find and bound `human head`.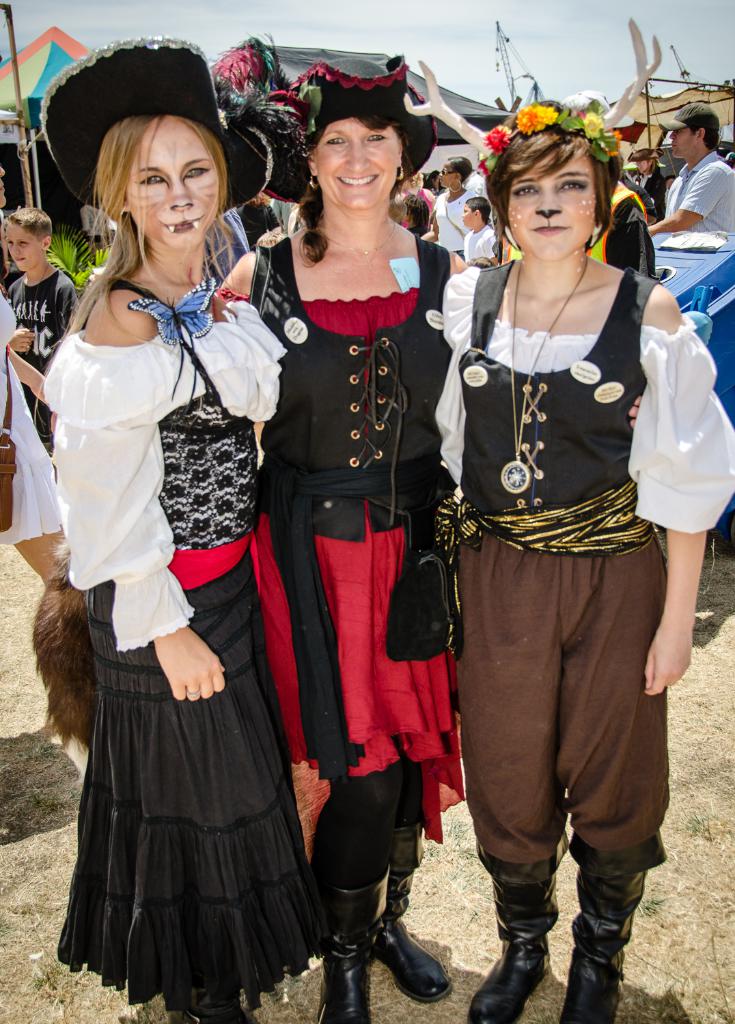
Bound: pyautogui.locateOnScreen(462, 195, 492, 228).
